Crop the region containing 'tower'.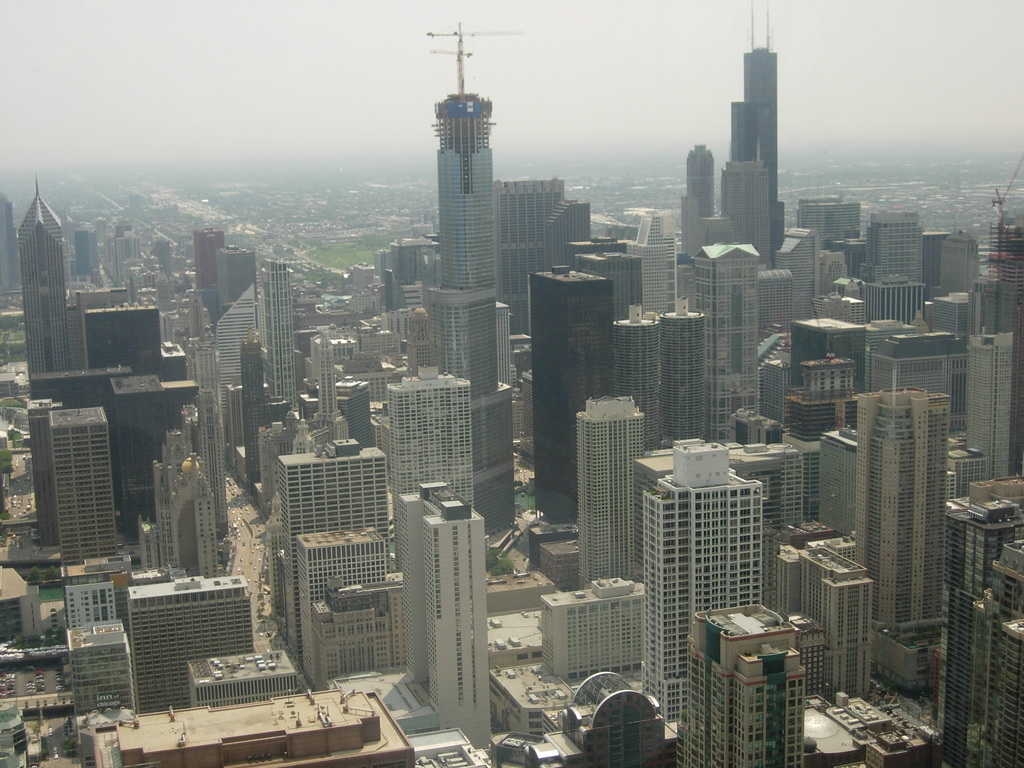
Crop region: bbox=(194, 228, 224, 289).
